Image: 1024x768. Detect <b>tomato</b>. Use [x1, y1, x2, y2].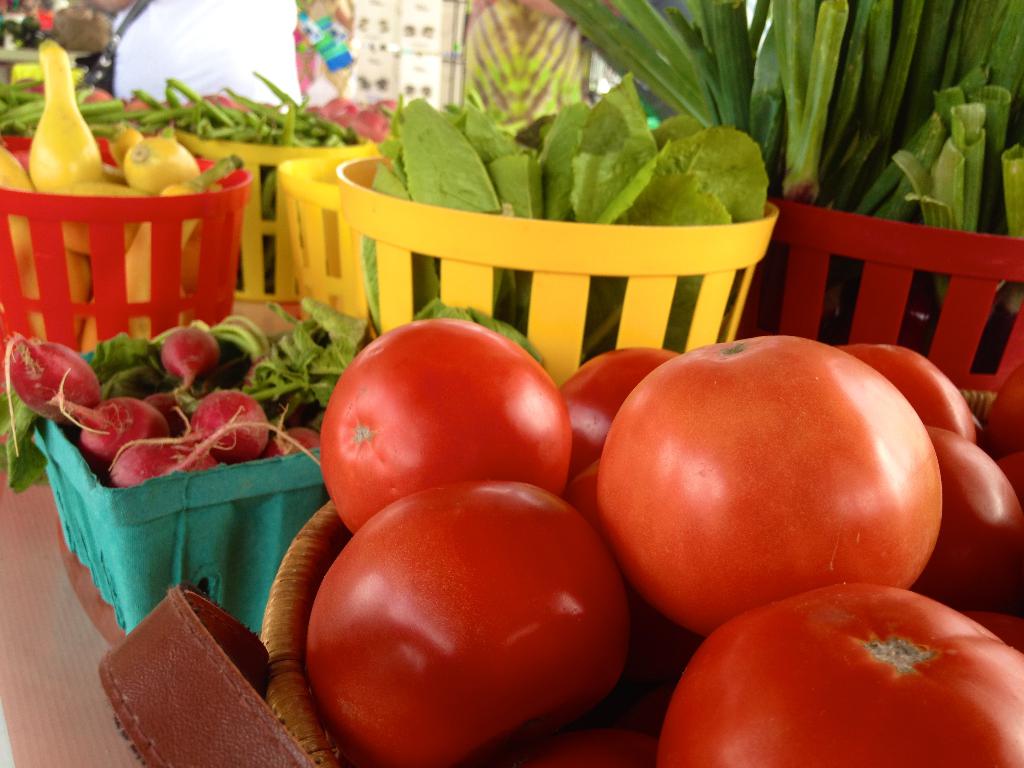
[997, 445, 1023, 501].
